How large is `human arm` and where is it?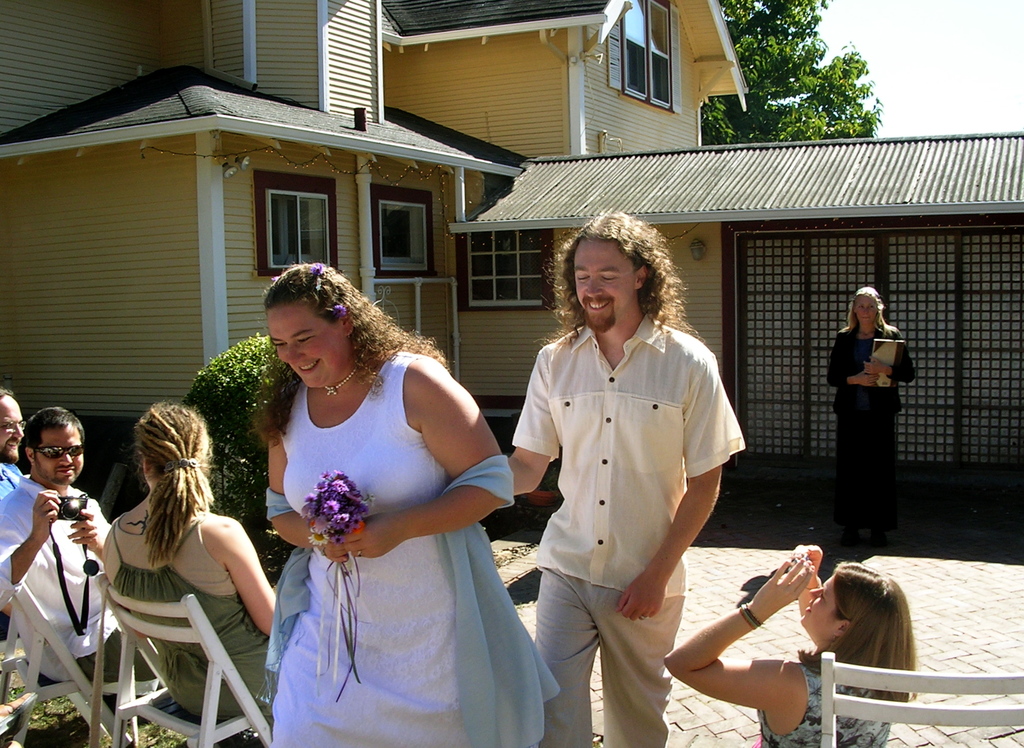
Bounding box: [x1=504, y1=359, x2=557, y2=494].
